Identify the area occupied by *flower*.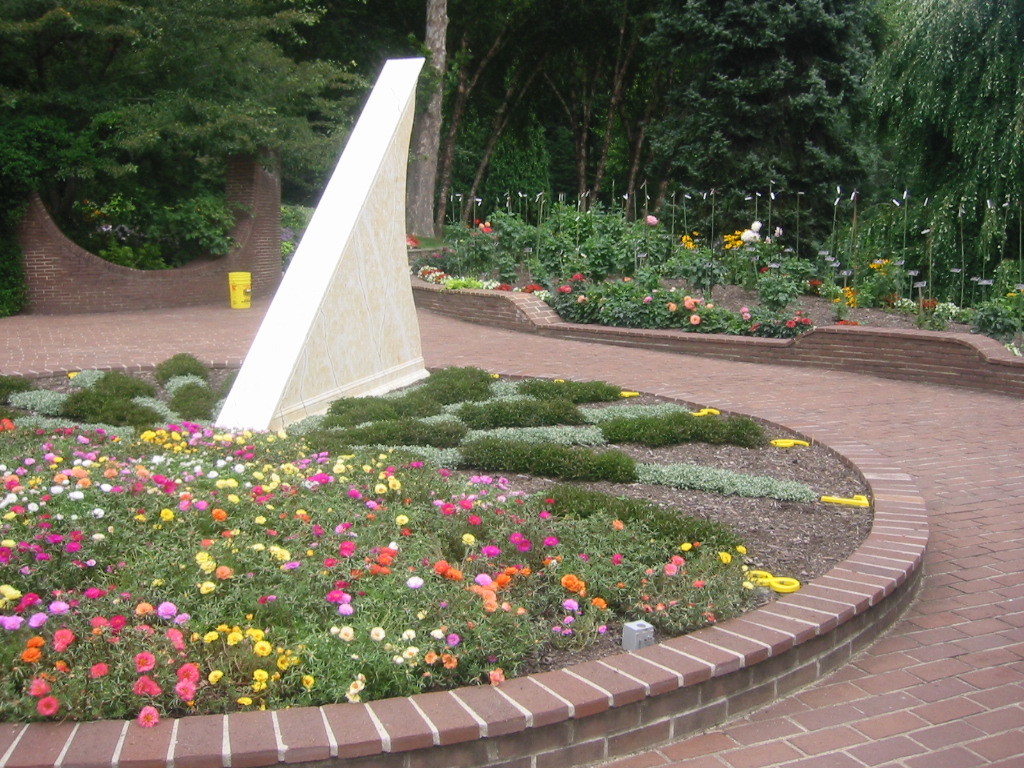
Area: (132,649,154,669).
